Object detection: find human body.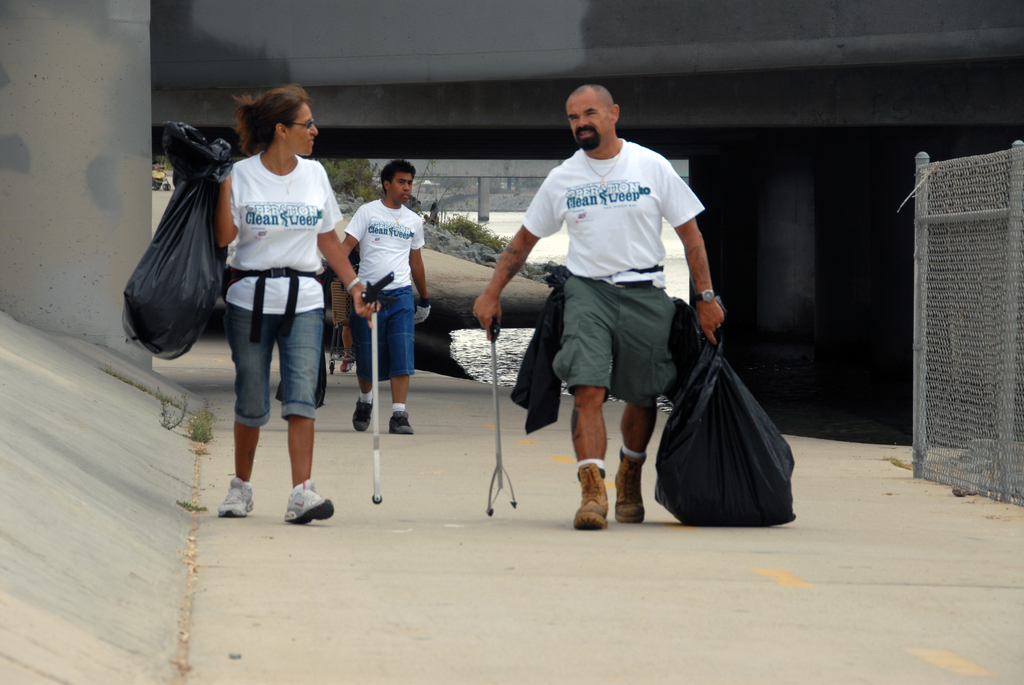
[x1=207, y1=77, x2=336, y2=526].
